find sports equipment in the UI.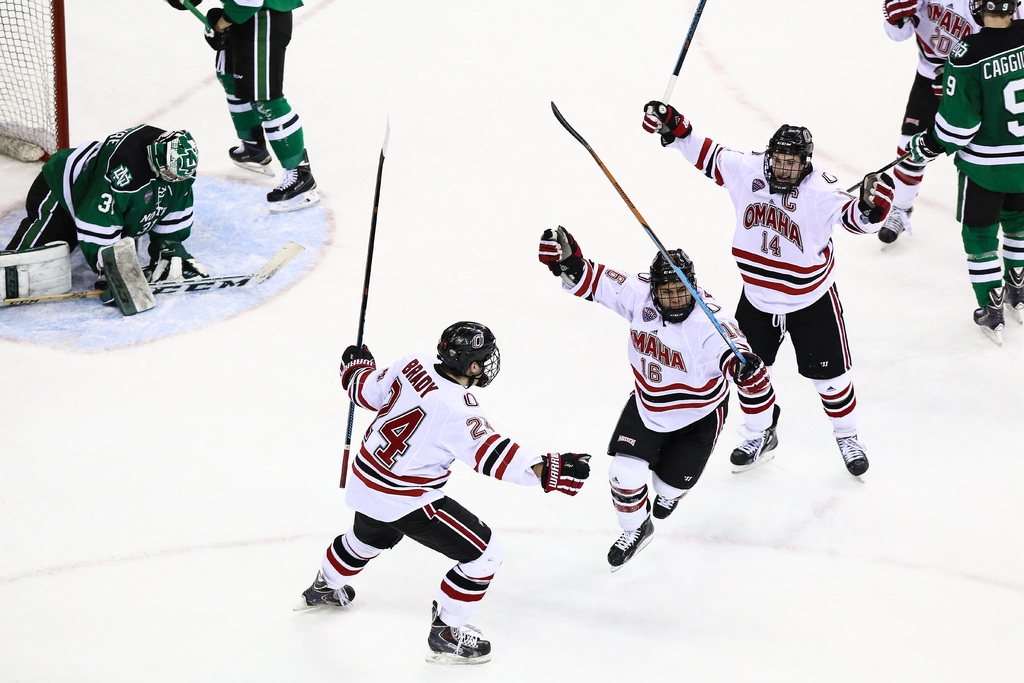
UI element at bbox=[227, 126, 275, 178].
